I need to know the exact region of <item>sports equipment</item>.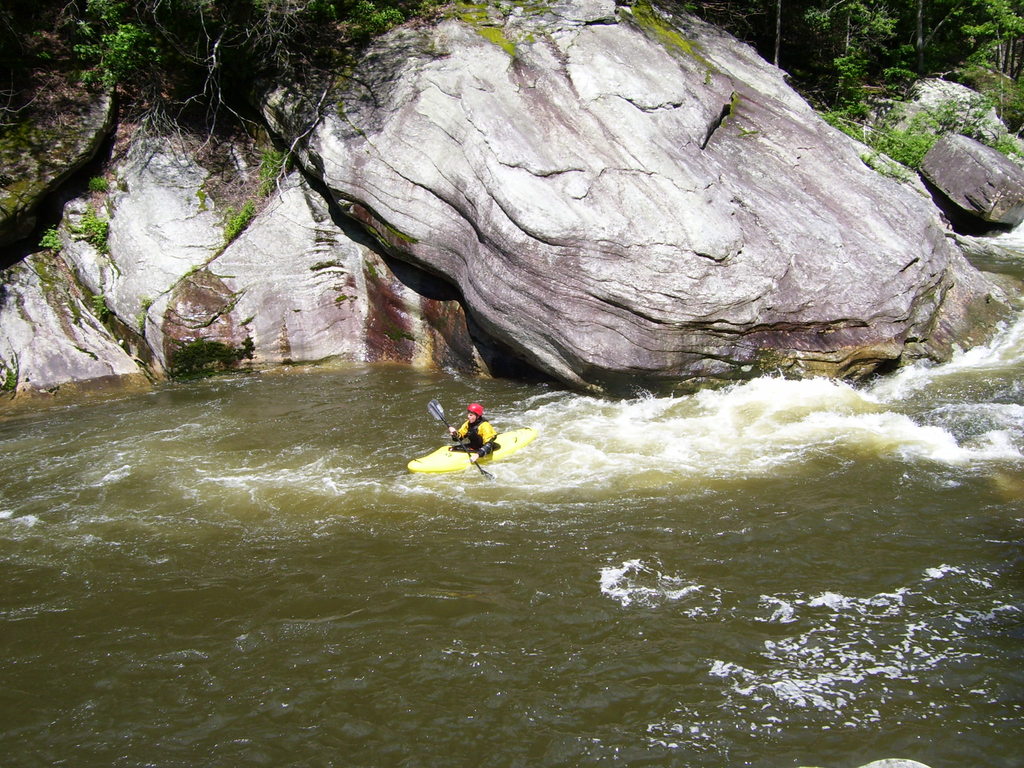
Region: rect(428, 399, 492, 477).
